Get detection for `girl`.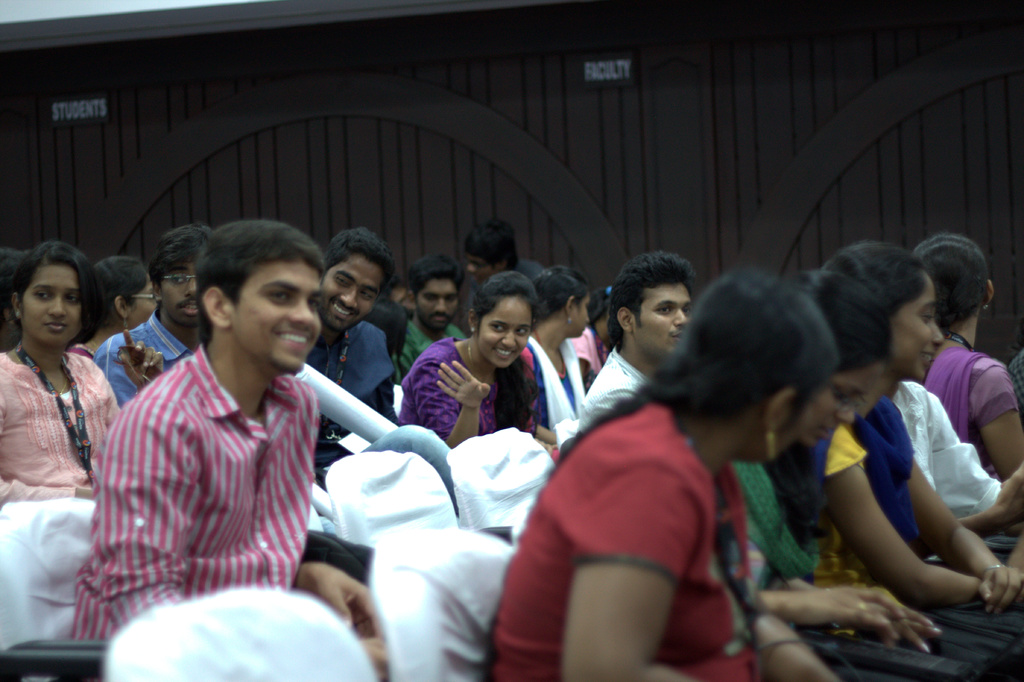
Detection: 0,243,122,503.
